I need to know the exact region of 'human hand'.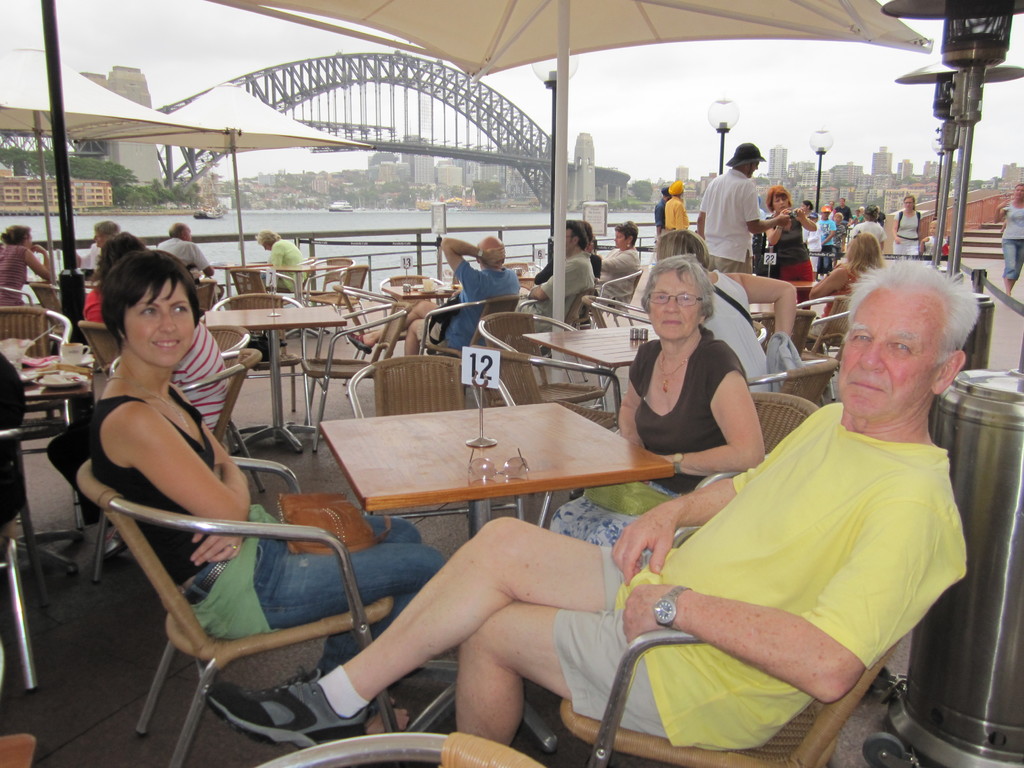
Region: (783,207,794,216).
